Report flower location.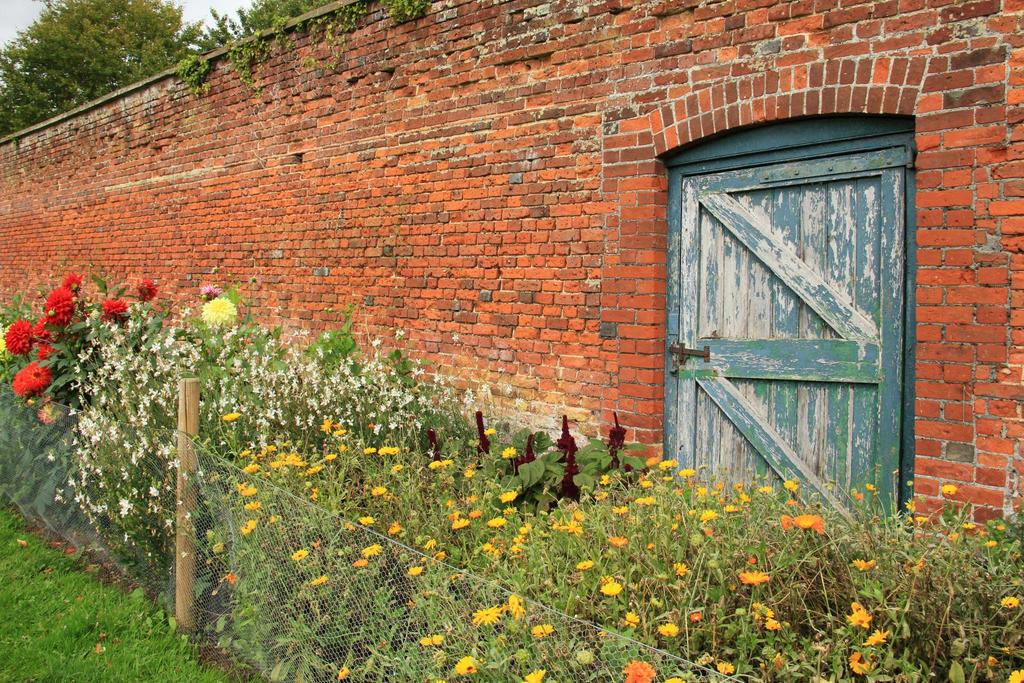
Report: <region>193, 278, 225, 298</region>.
